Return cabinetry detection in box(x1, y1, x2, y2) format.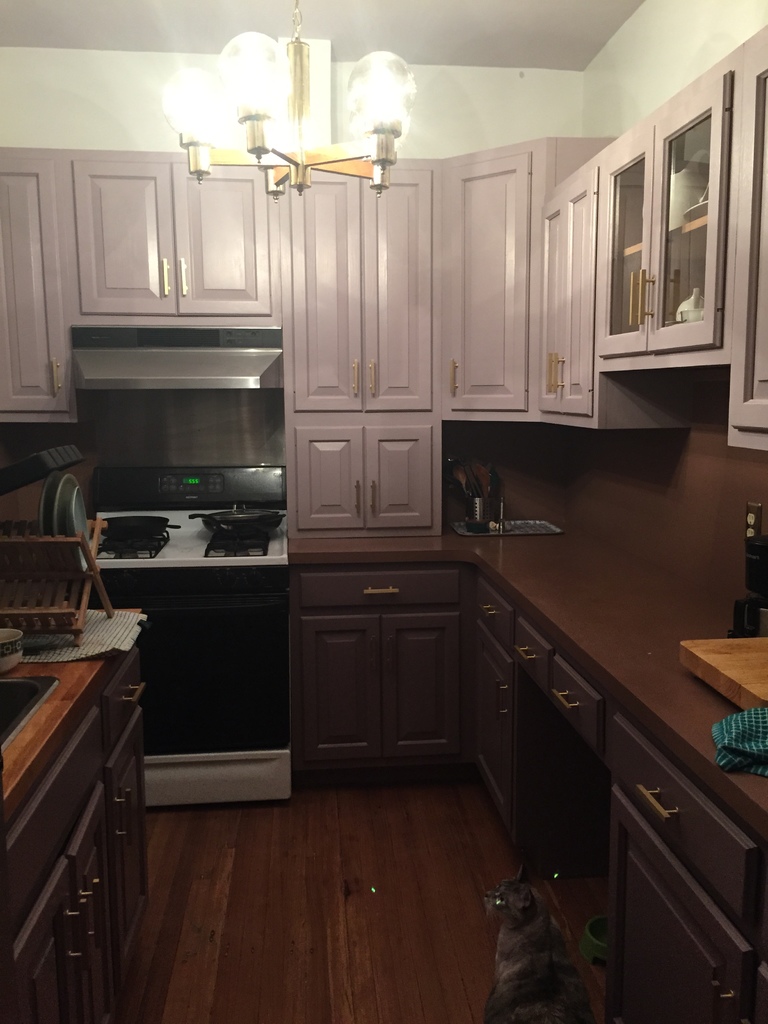
box(0, 638, 163, 1023).
